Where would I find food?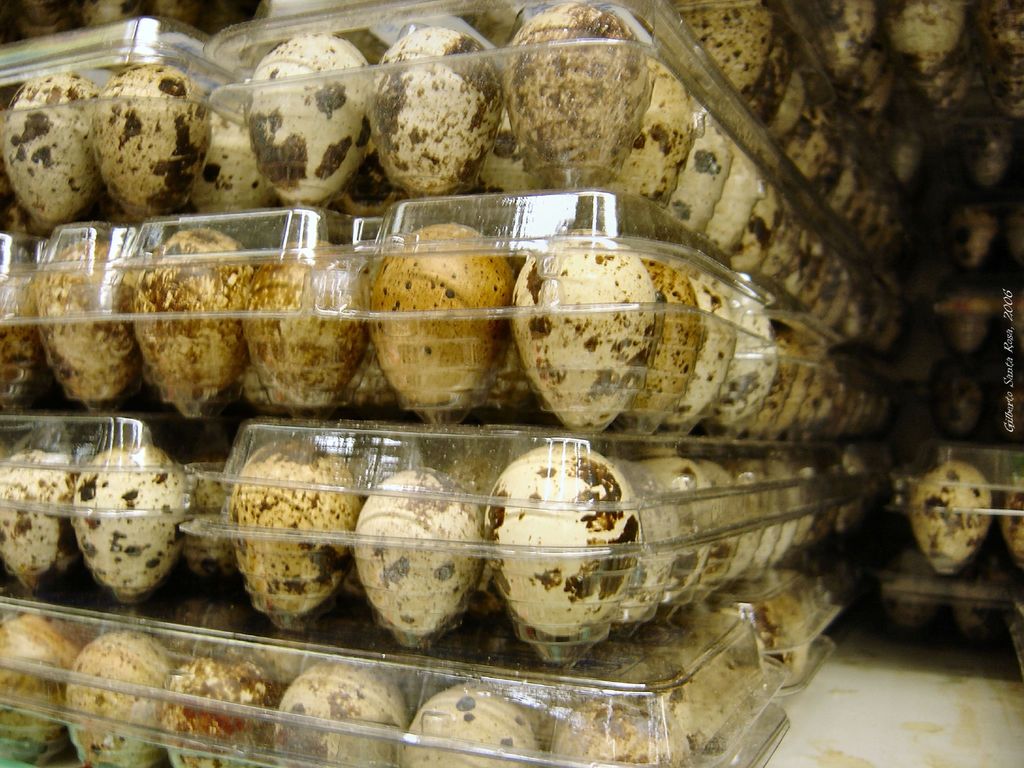
At bbox=(969, 124, 1011, 188).
